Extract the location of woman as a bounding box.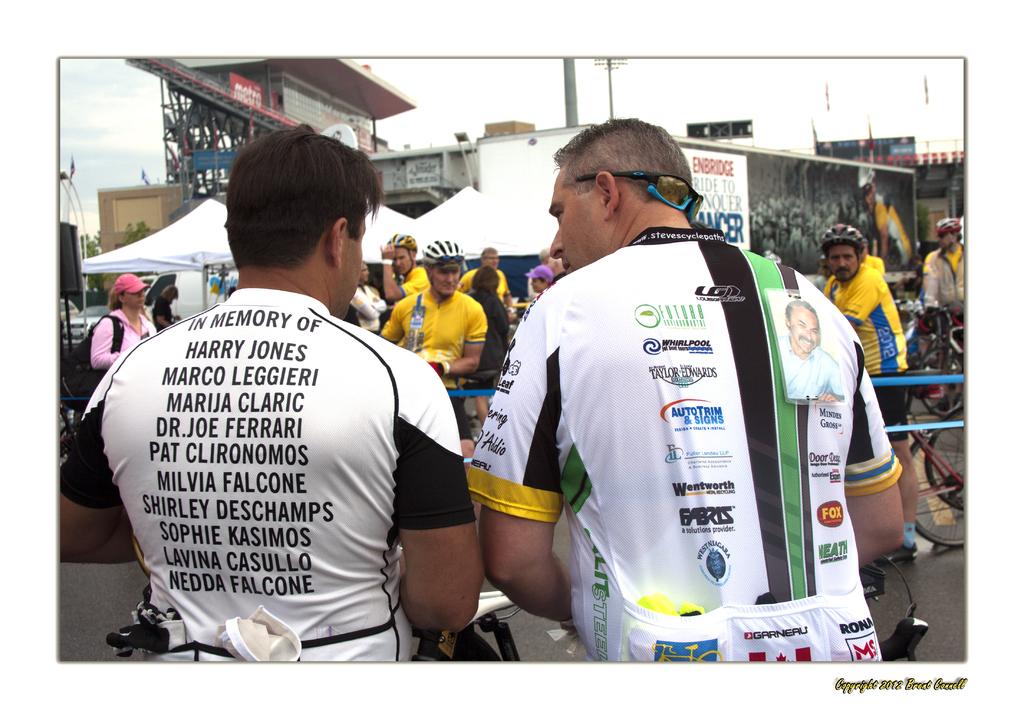
Rect(150, 285, 180, 336).
